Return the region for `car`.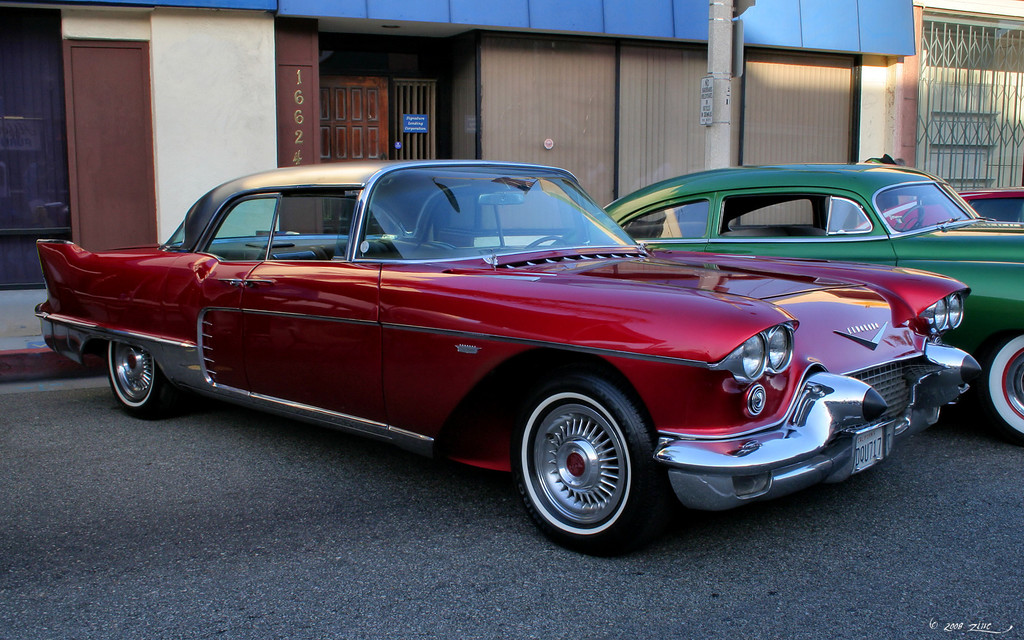
(520, 157, 1023, 446).
